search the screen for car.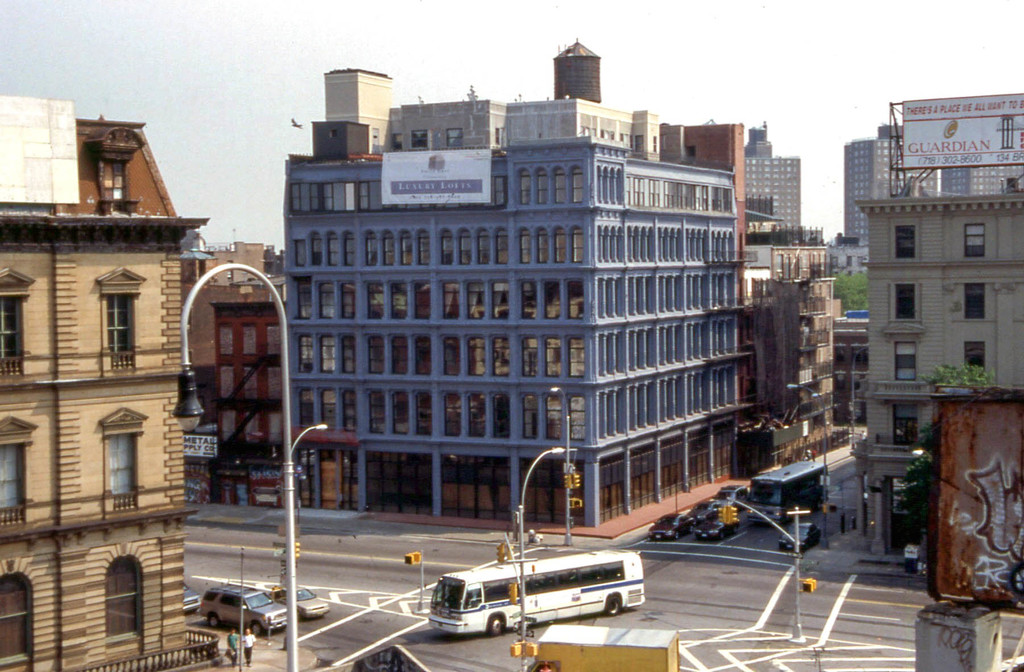
Found at pyautogui.locateOnScreen(780, 521, 821, 555).
